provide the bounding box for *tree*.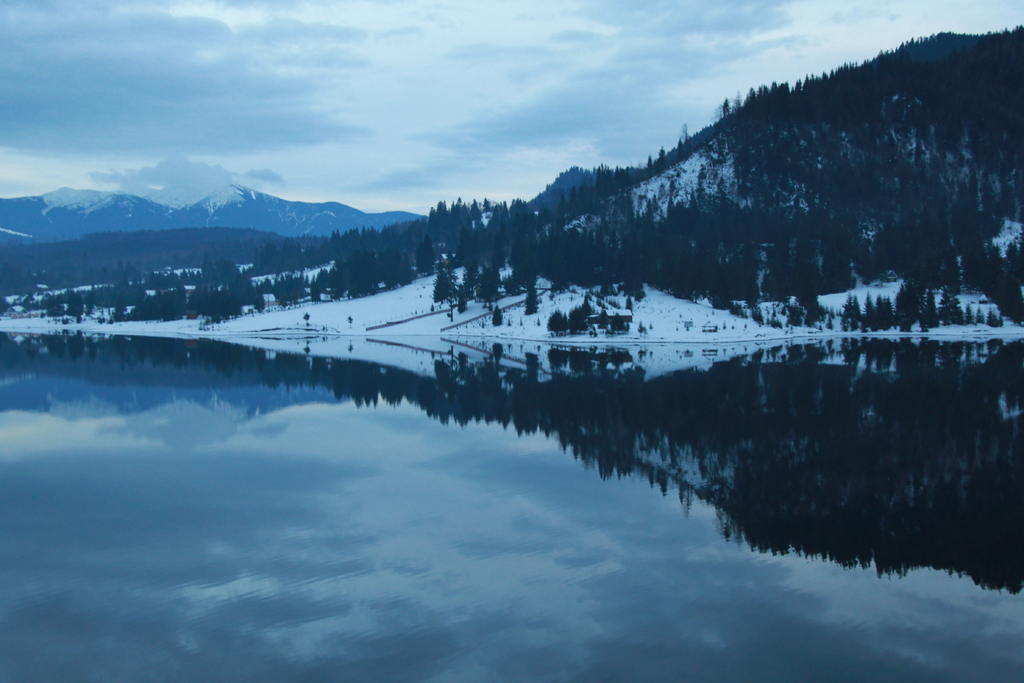
l=0, t=76, r=1023, b=318.
